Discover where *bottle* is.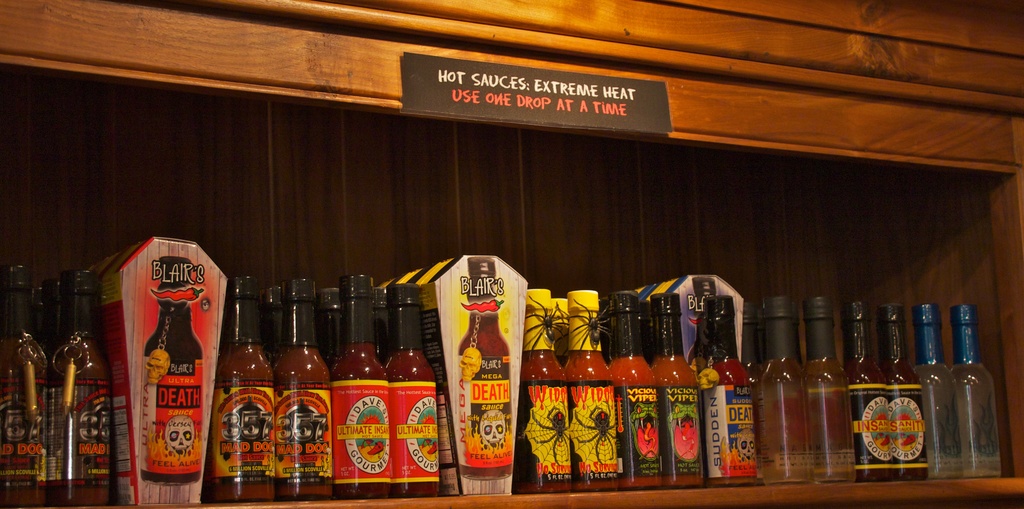
Discovered at [548, 297, 569, 366].
